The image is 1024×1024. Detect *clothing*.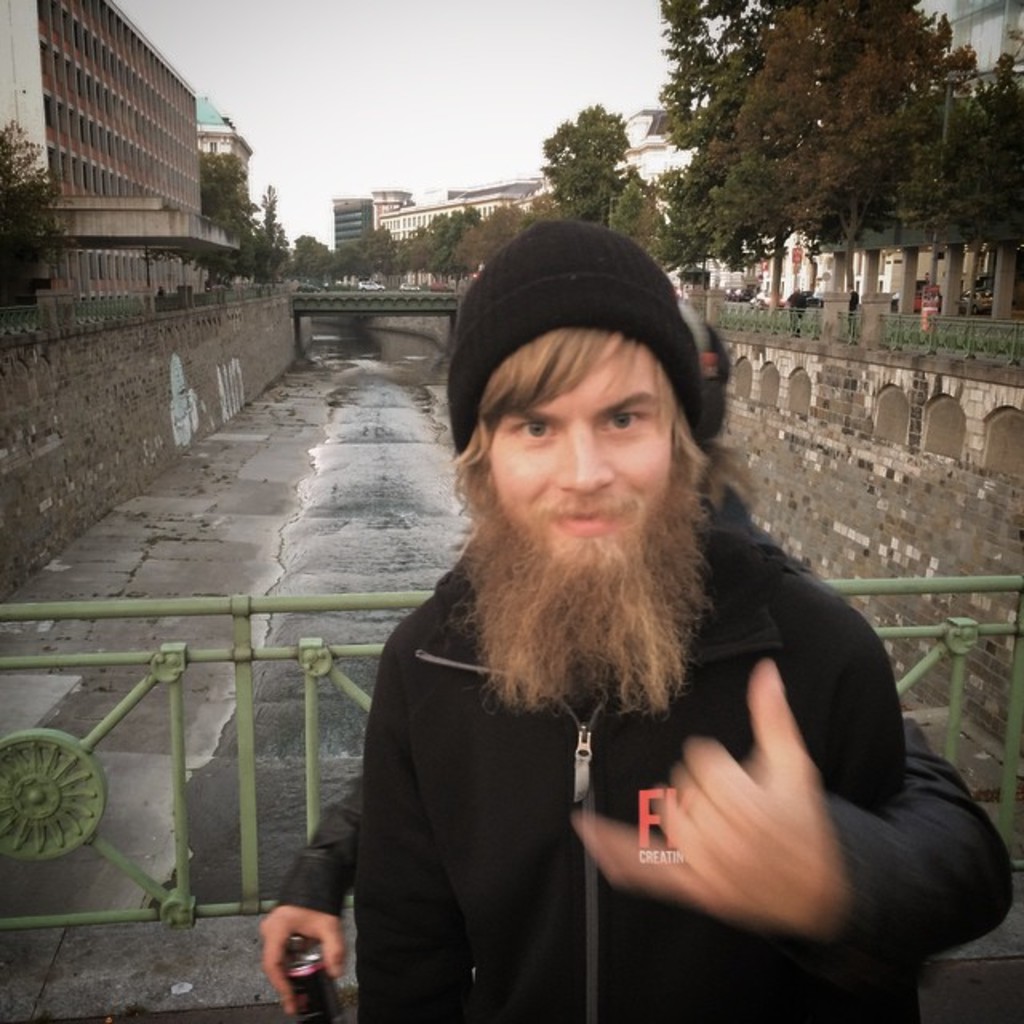
Detection: 274 467 880 998.
